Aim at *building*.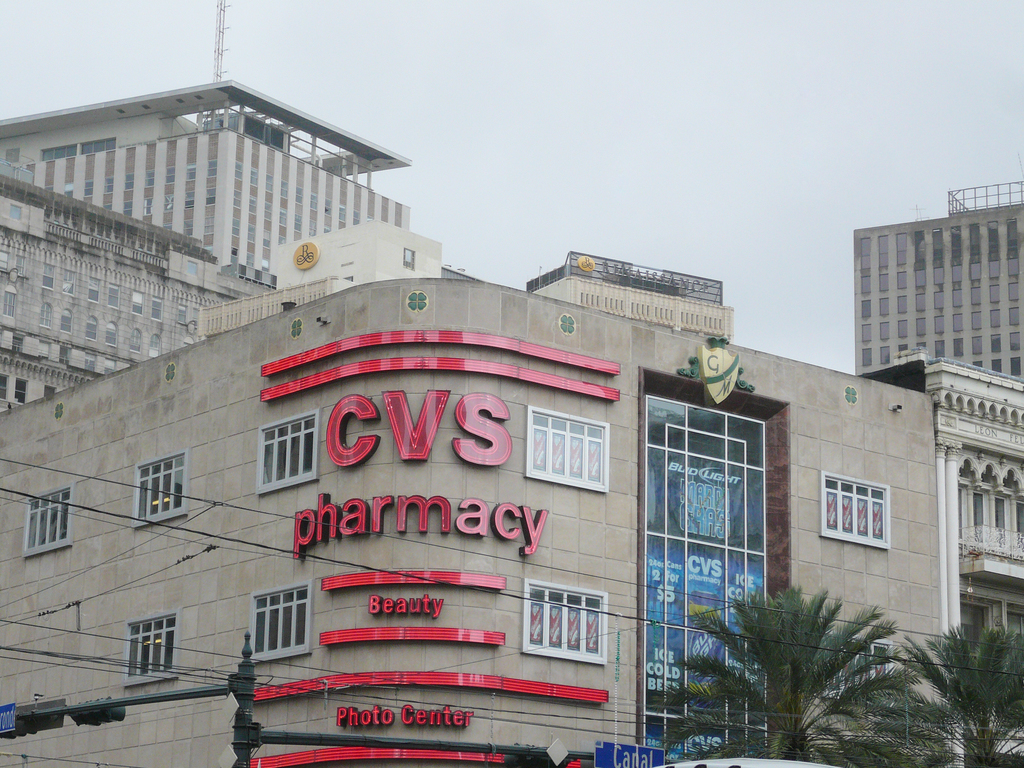
Aimed at bbox(0, 81, 412, 273).
